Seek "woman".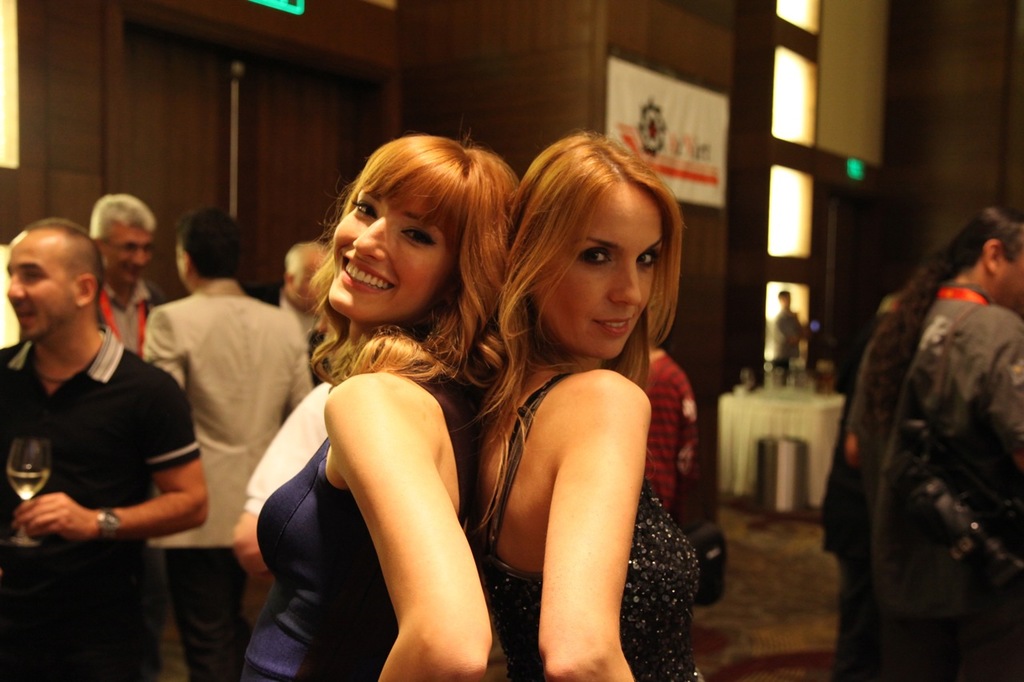
bbox(228, 140, 539, 681).
